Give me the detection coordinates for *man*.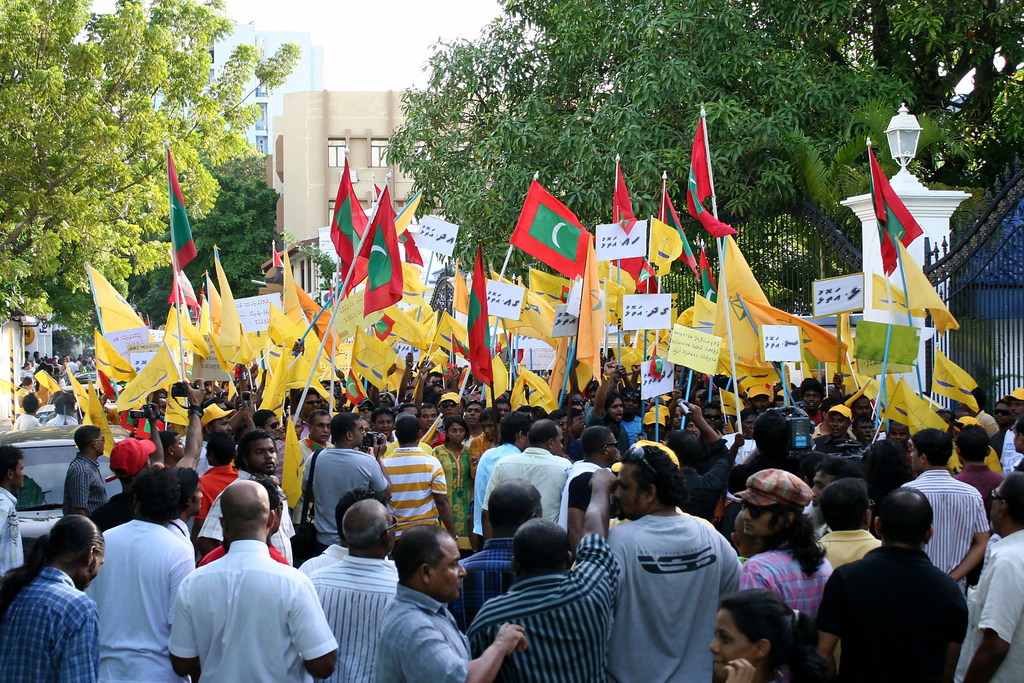
box(642, 411, 674, 449).
